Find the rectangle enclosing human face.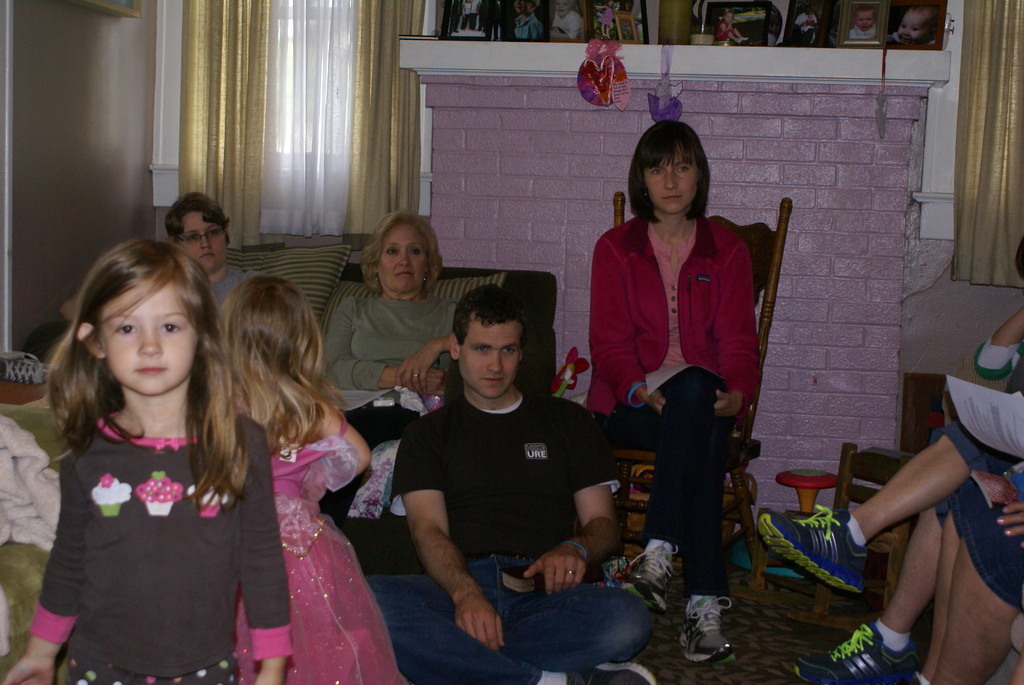
[378,226,426,290].
